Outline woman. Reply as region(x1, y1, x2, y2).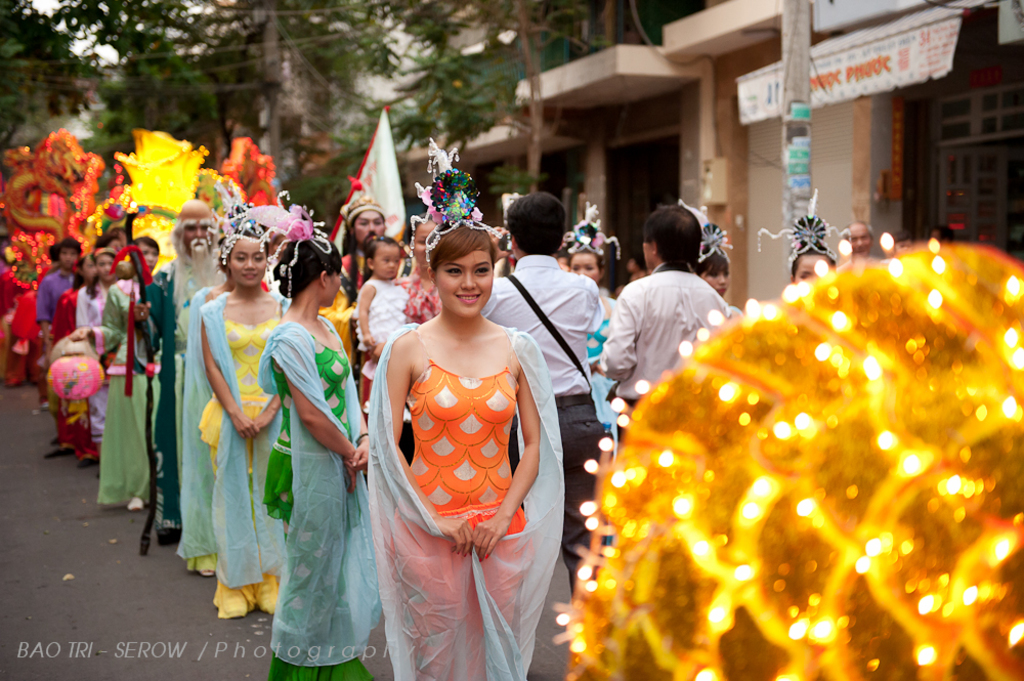
region(196, 194, 307, 630).
